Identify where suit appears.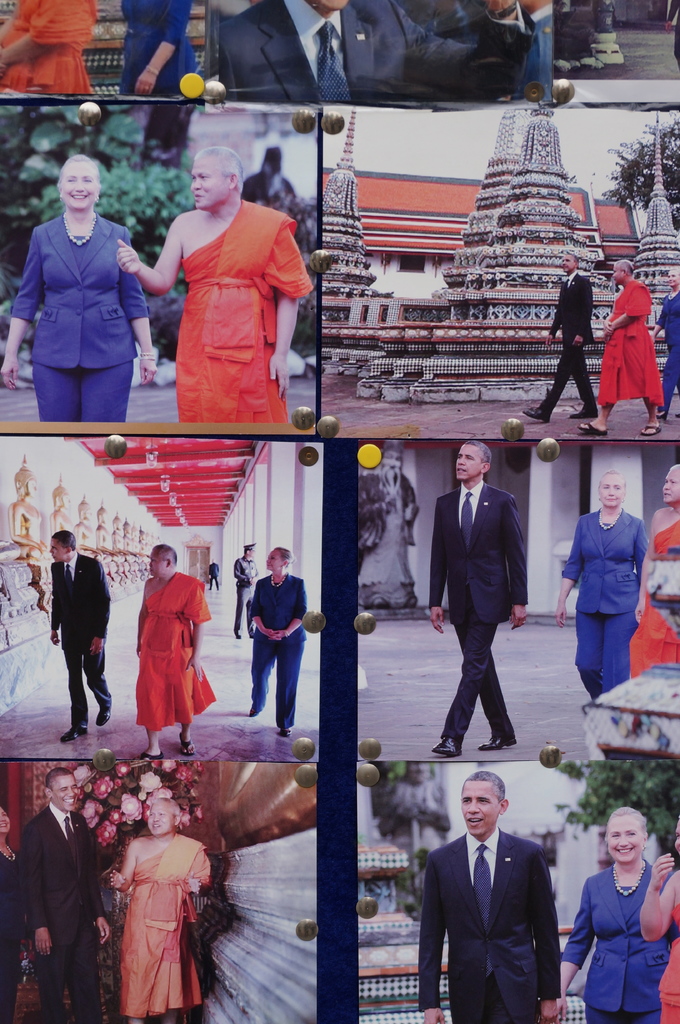
Appears at bbox=[560, 511, 653, 613].
